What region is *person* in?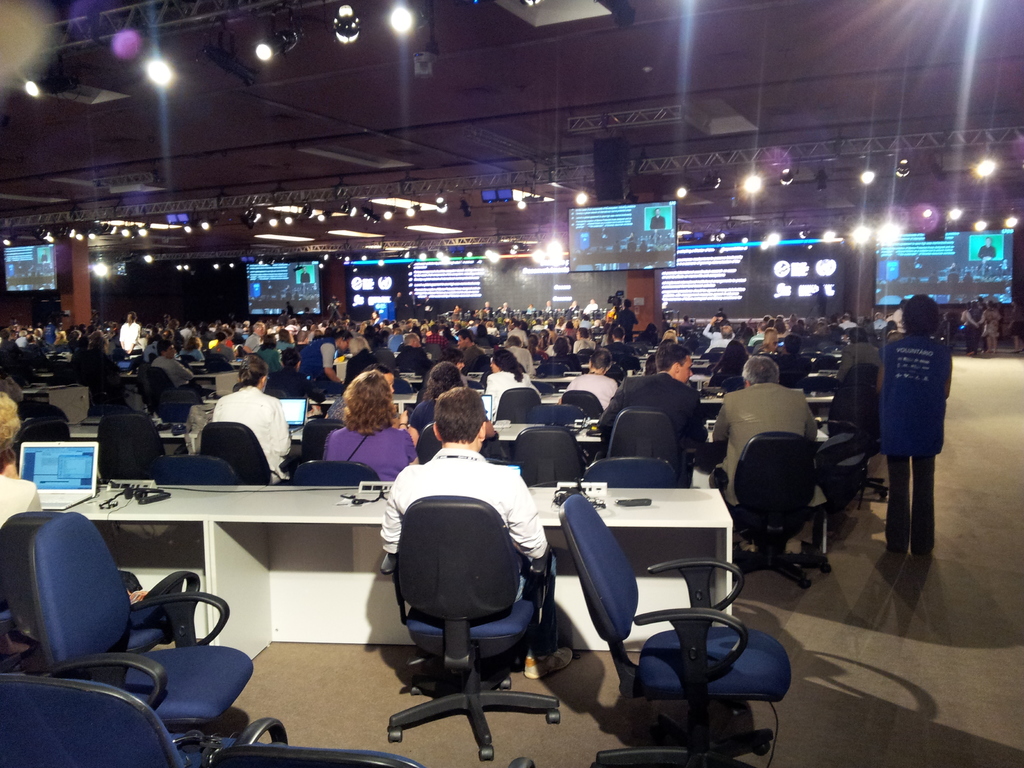
crop(260, 346, 328, 403).
